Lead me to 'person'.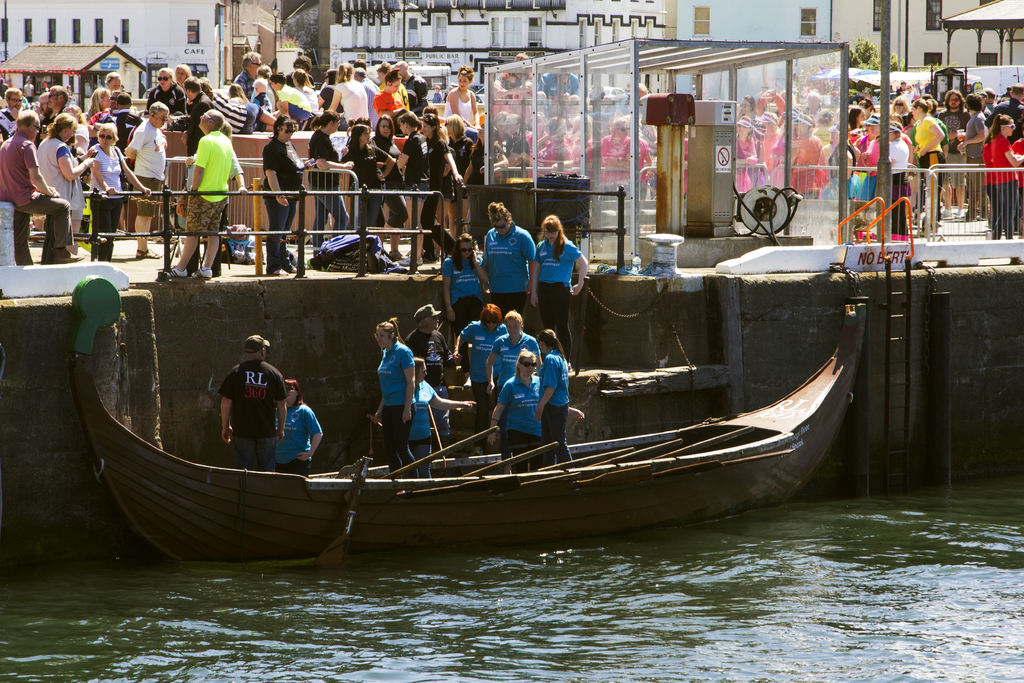
Lead to l=292, t=67, r=321, b=105.
